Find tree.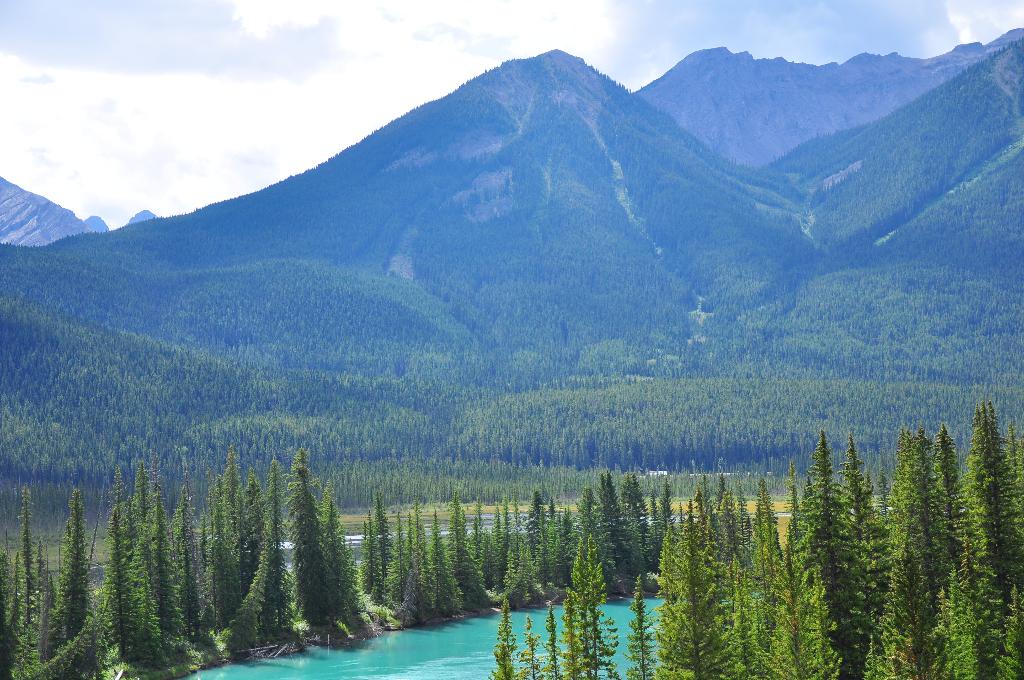
rect(141, 459, 157, 587).
